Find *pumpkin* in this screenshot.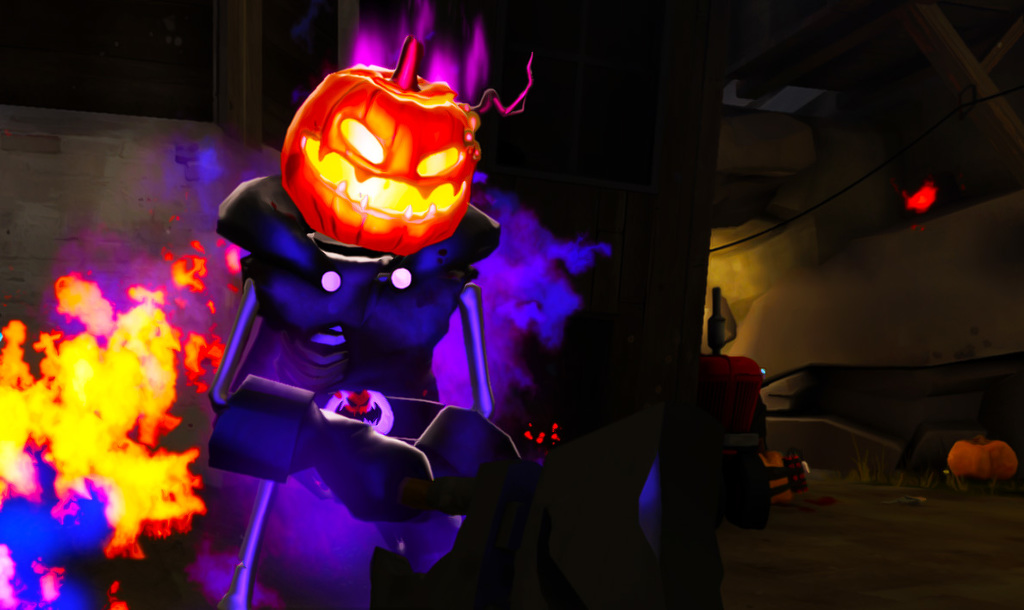
The bounding box for *pumpkin* is bbox=(276, 28, 487, 266).
